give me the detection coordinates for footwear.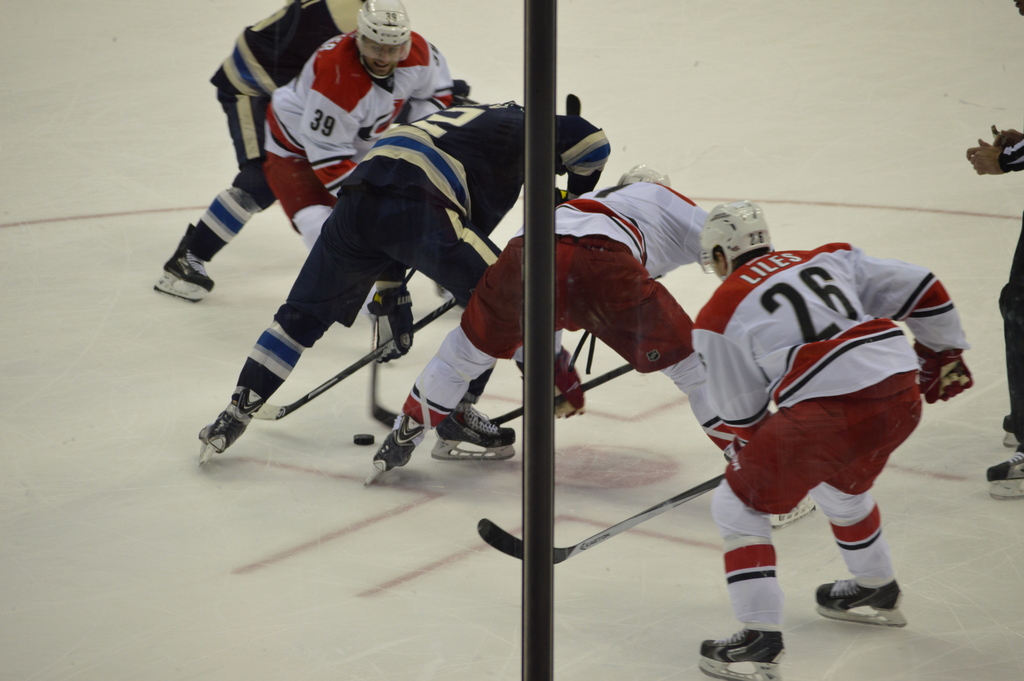
locate(820, 574, 906, 634).
